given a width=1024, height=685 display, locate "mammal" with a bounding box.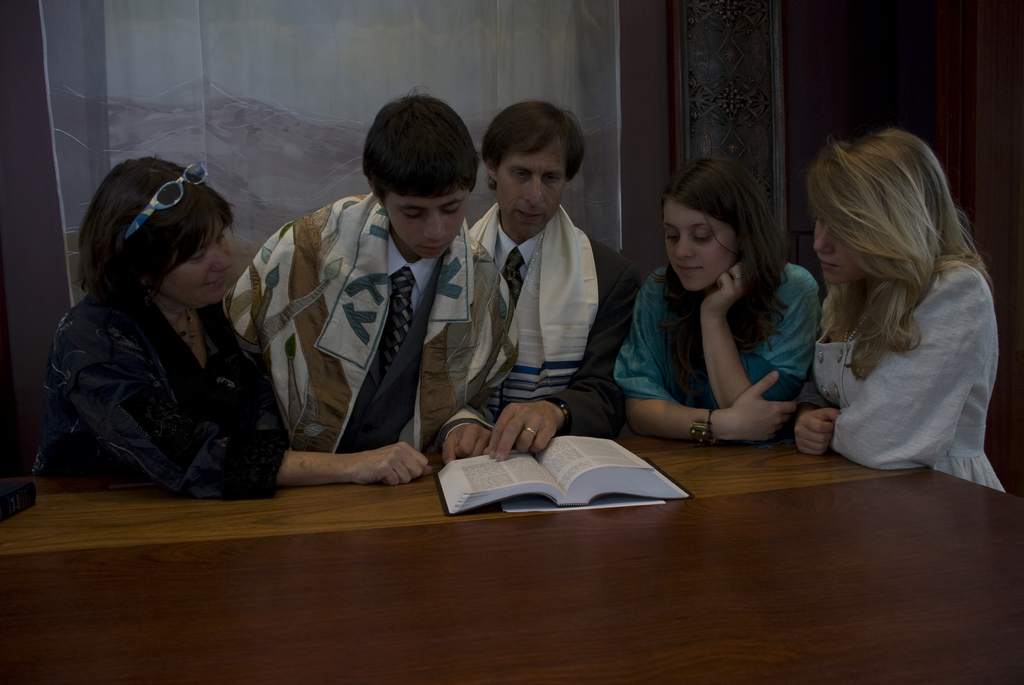
Located: <box>230,90,513,464</box>.
